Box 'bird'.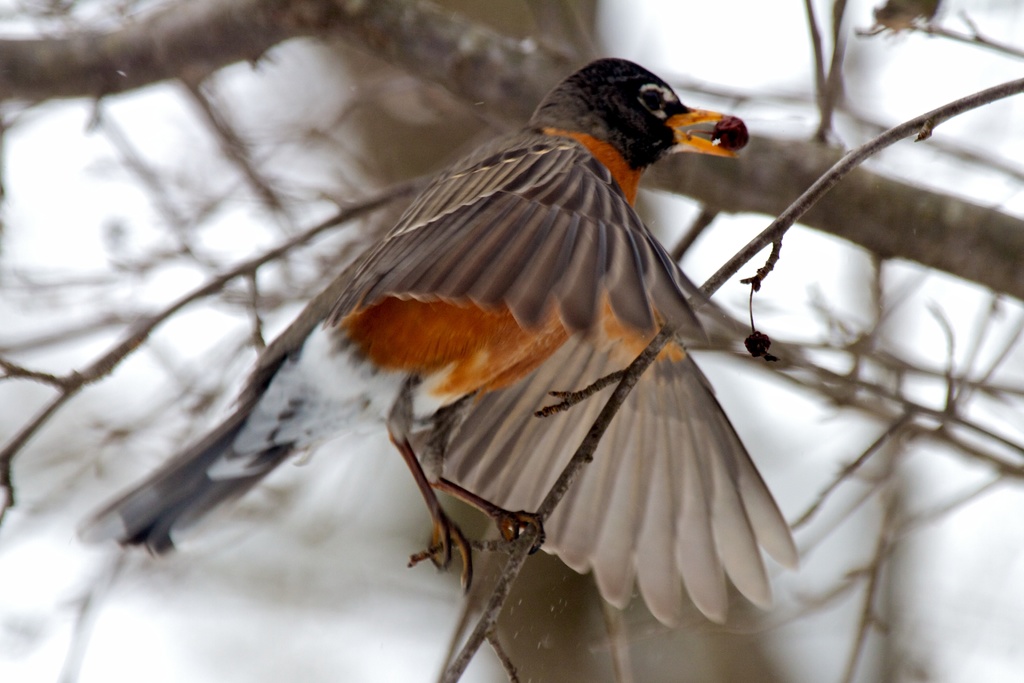
[x1=100, y1=68, x2=805, y2=608].
